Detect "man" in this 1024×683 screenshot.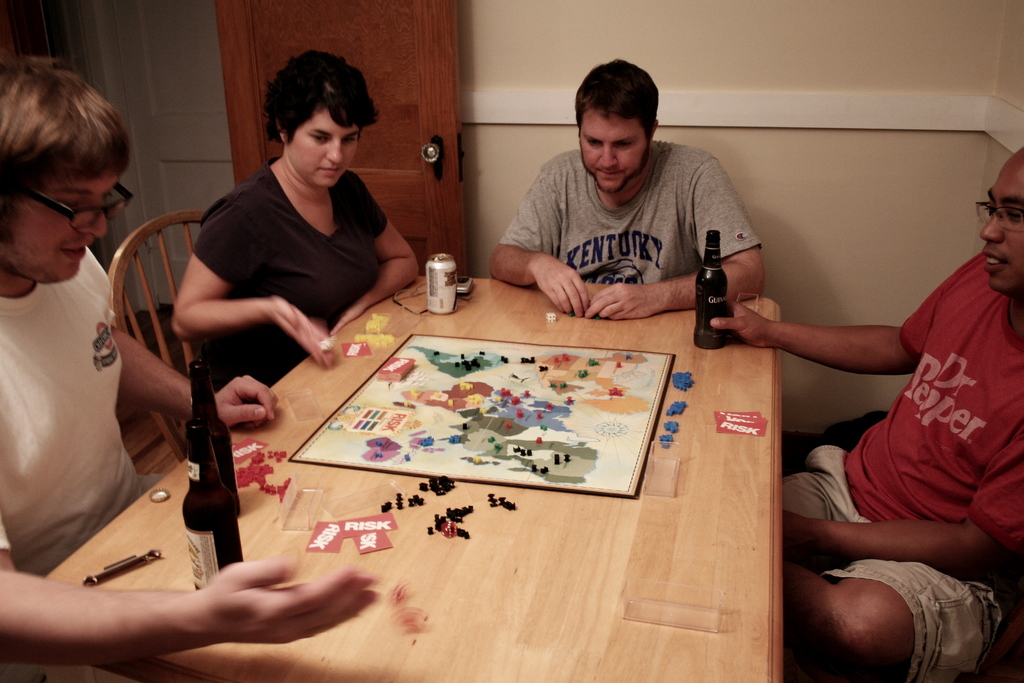
Detection: Rect(488, 55, 765, 318).
